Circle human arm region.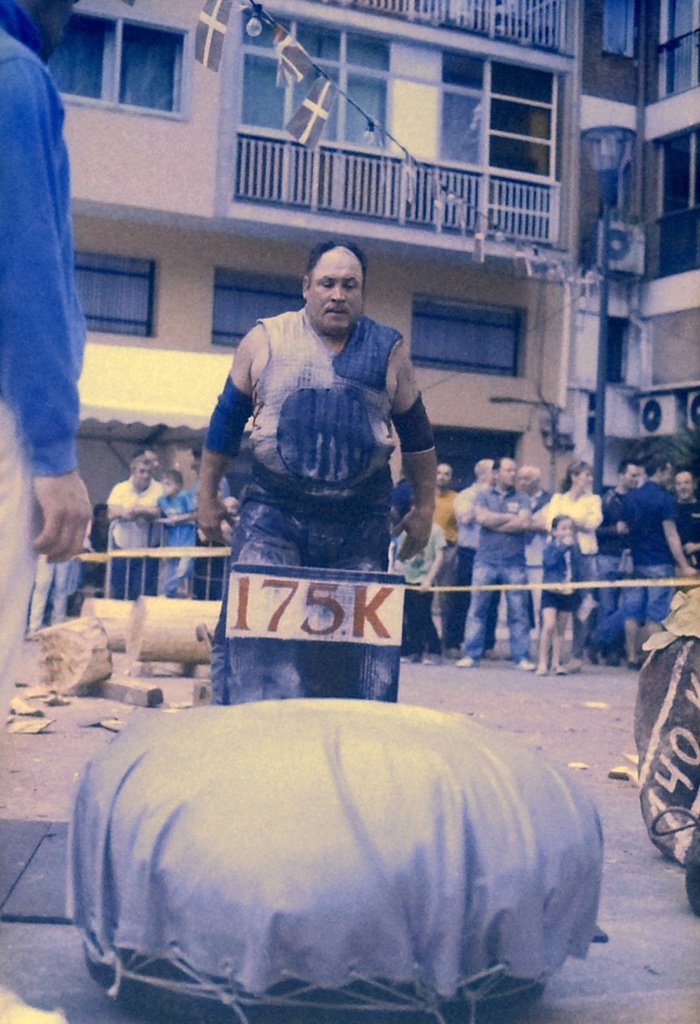
Region: 386, 338, 439, 487.
